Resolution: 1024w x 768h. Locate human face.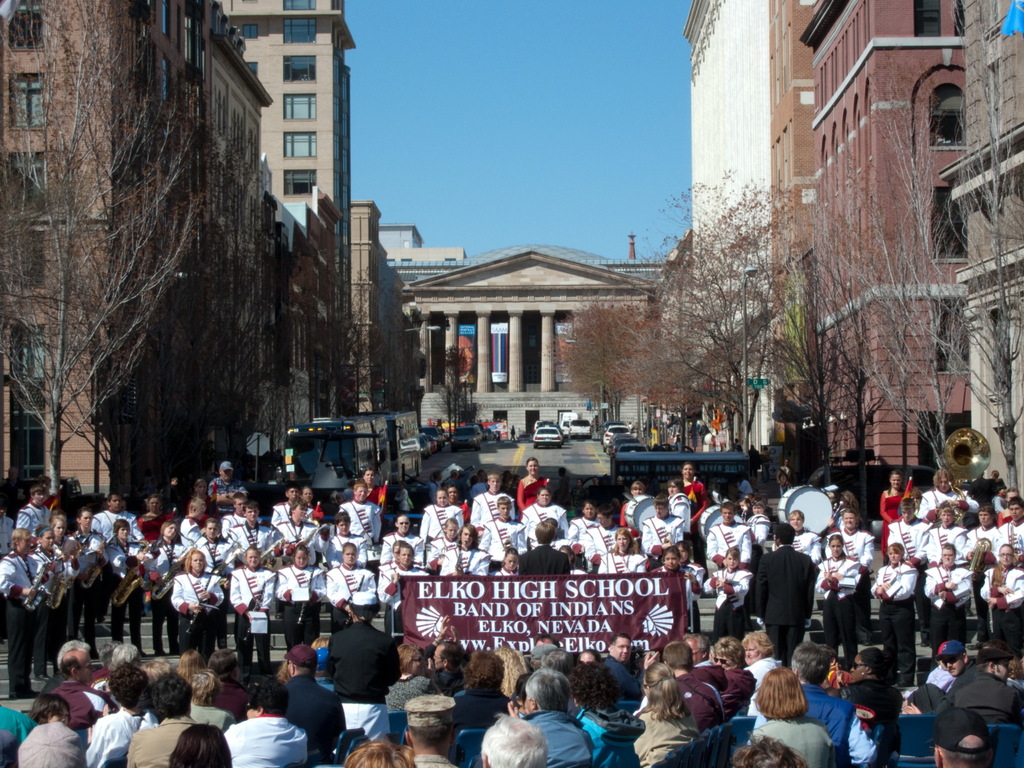
(x1=337, y1=513, x2=351, y2=531).
